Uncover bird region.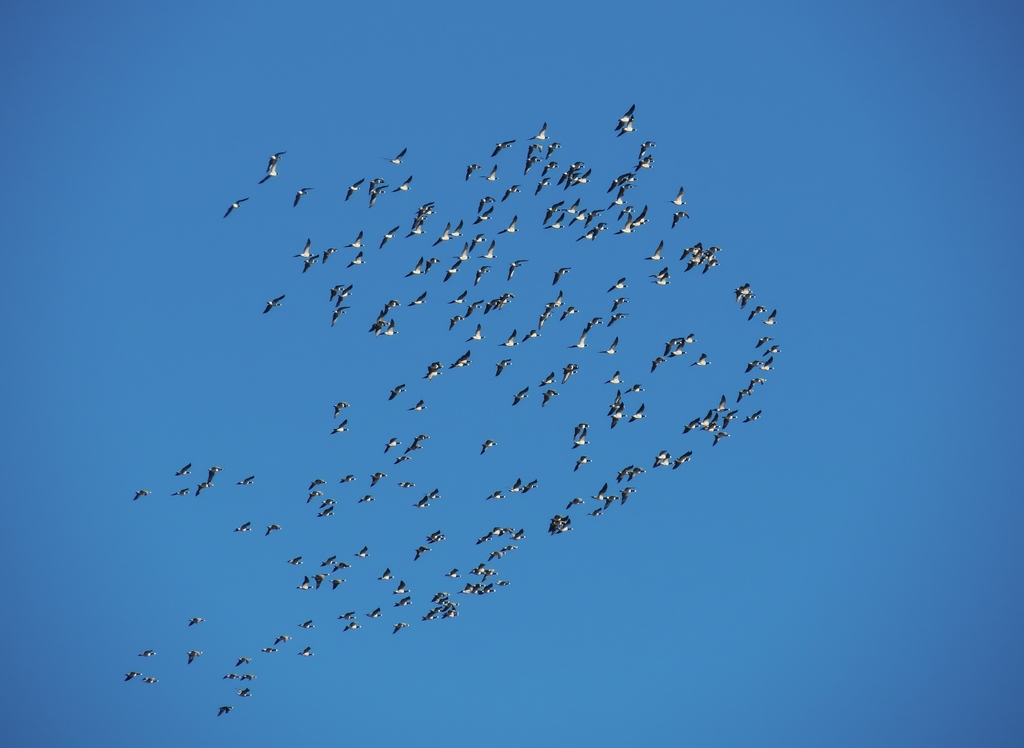
Uncovered: region(364, 607, 383, 621).
